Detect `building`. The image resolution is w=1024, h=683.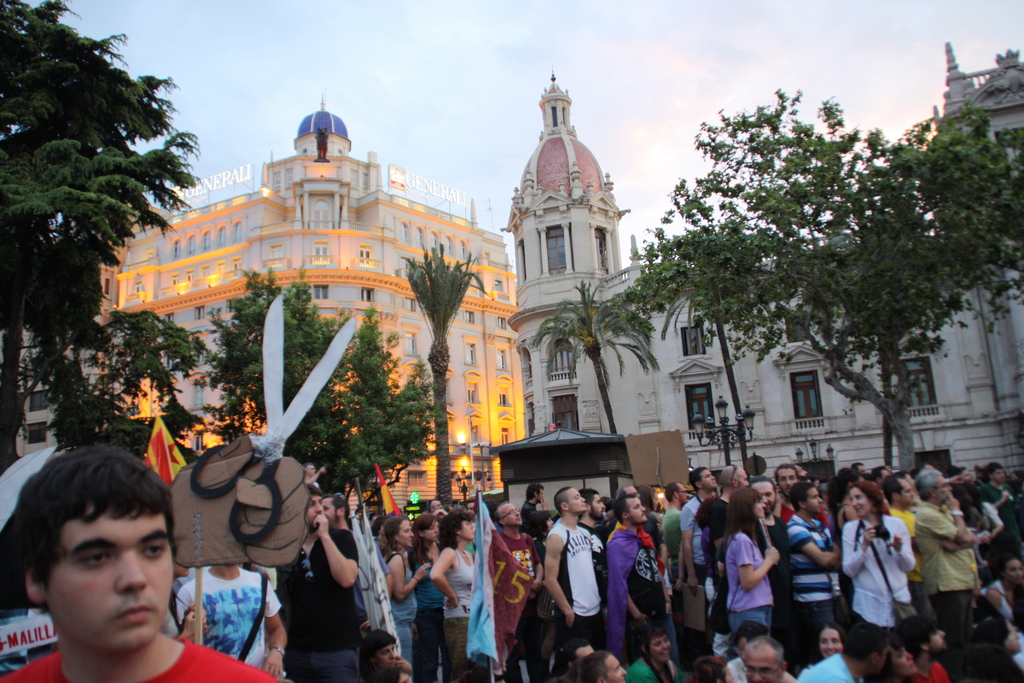
486,62,1023,493.
